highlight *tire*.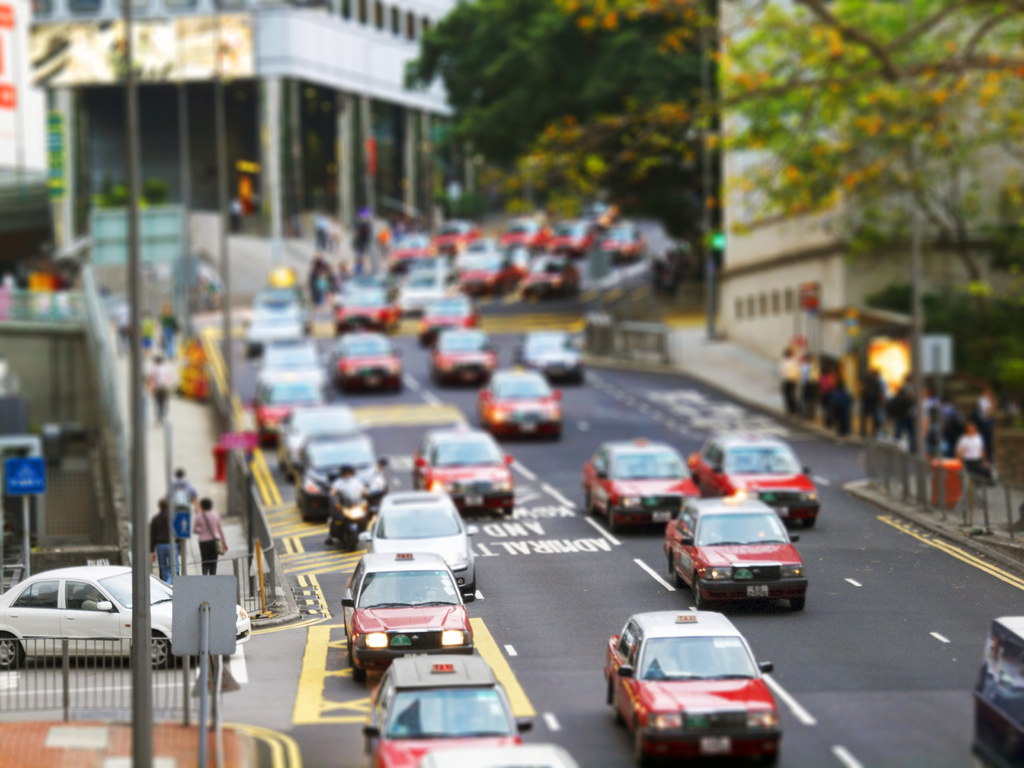
Highlighted region: bbox=[631, 725, 651, 767].
